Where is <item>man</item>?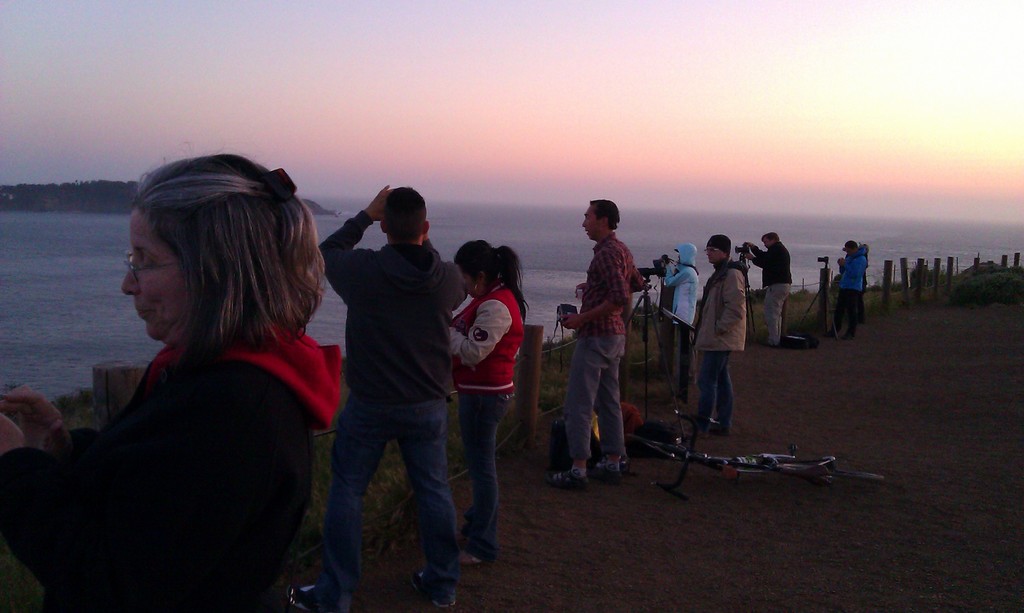
<box>548,196,646,494</box>.
